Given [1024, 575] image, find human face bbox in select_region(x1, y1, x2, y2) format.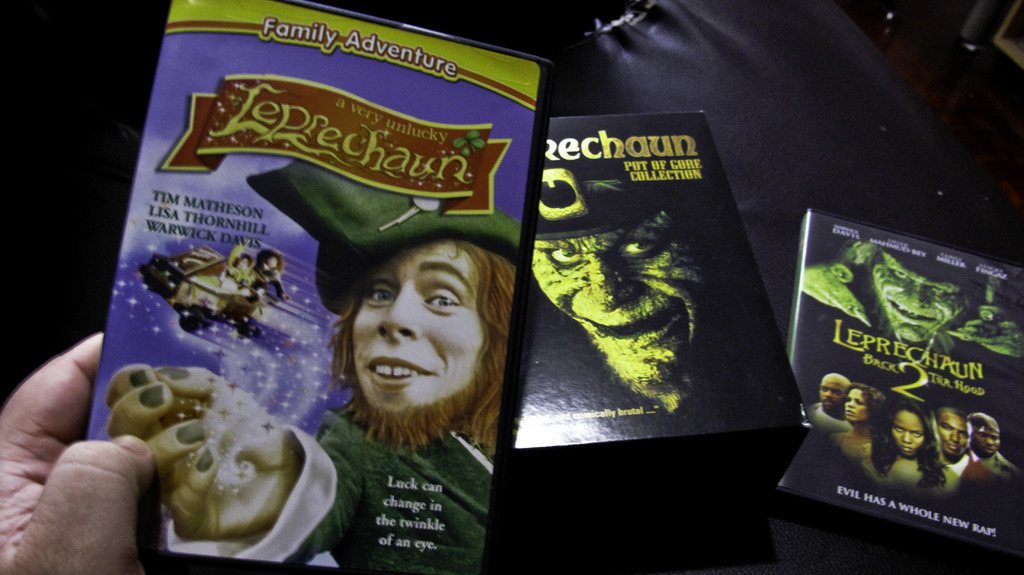
select_region(940, 413, 968, 458).
